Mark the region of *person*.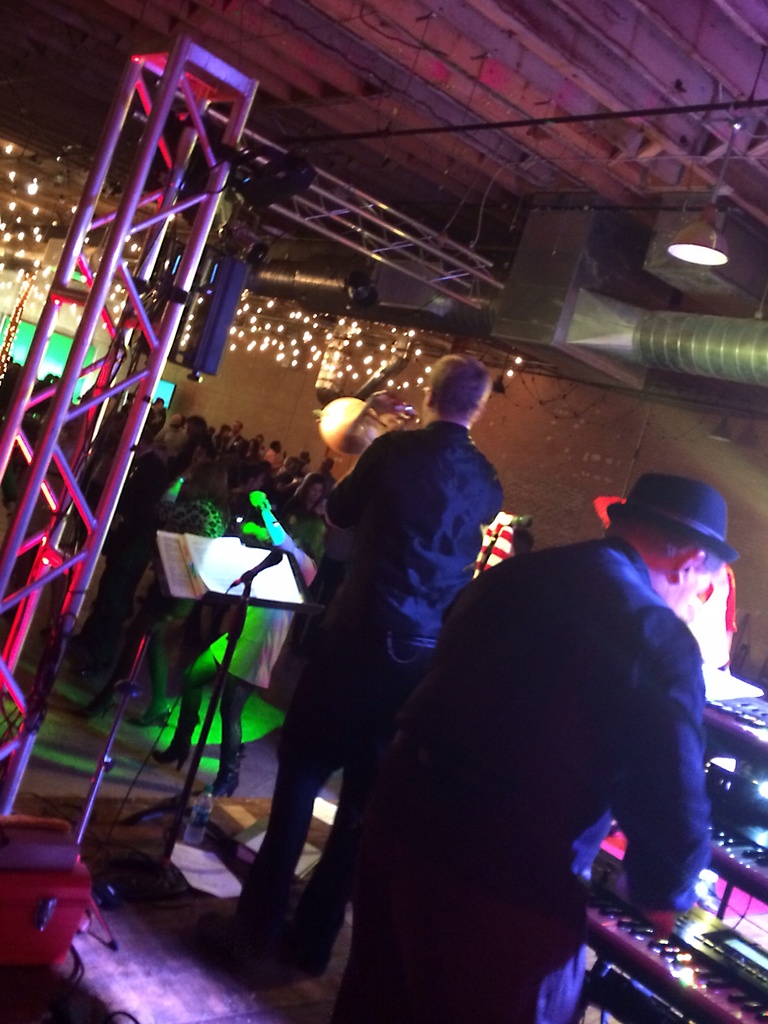
Region: (left=326, top=466, right=730, bottom=1023).
